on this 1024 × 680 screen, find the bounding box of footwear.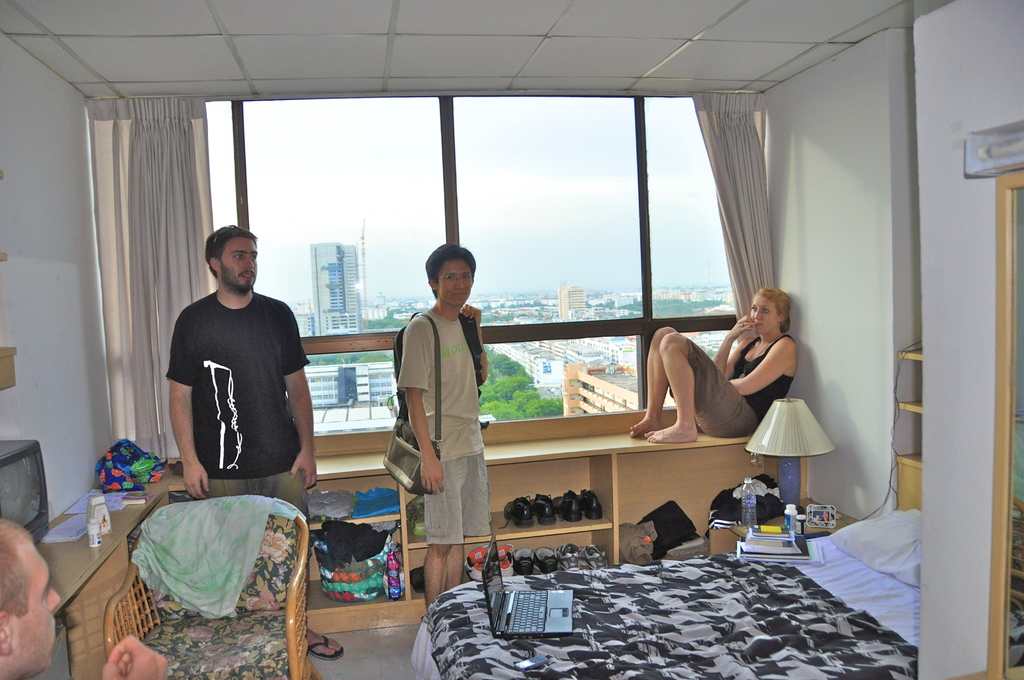
Bounding box: box=[584, 544, 610, 569].
